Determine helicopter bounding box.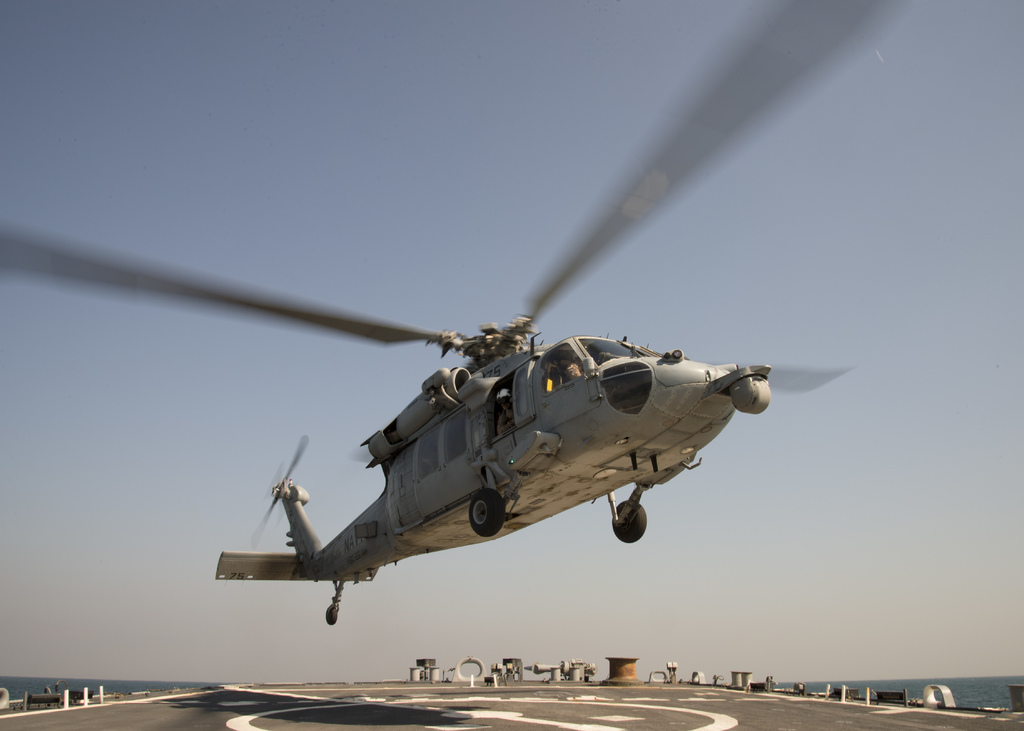
Determined: bbox(0, 0, 917, 628).
